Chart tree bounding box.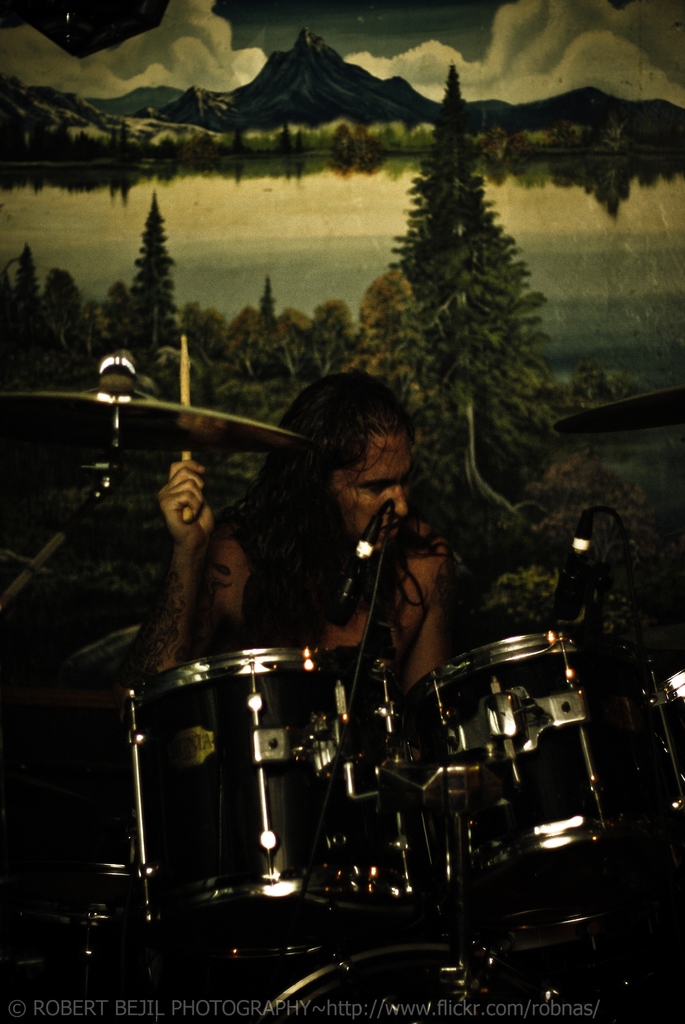
Charted: left=358, top=266, right=418, bottom=409.
